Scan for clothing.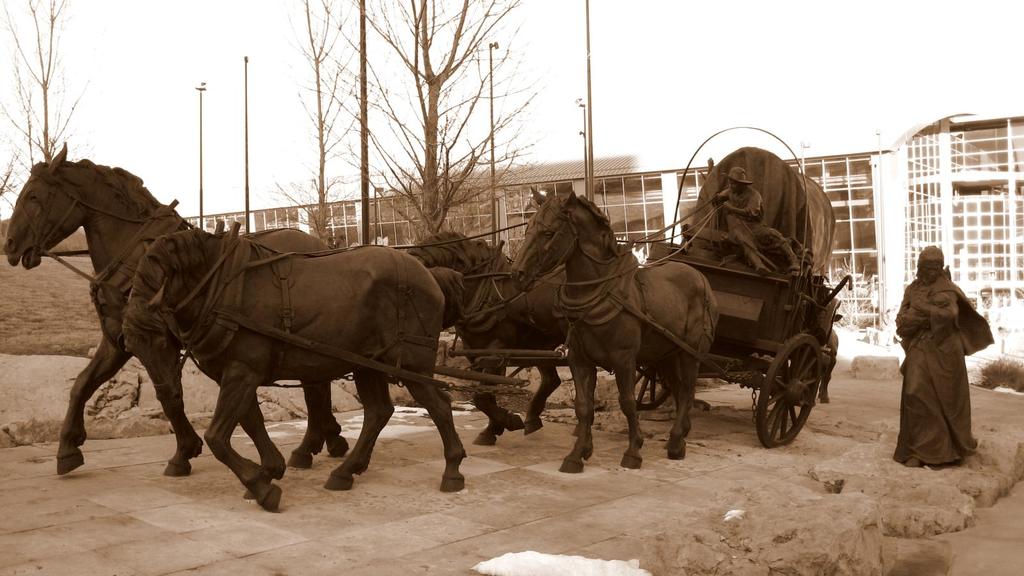
Scan result: (717,161,758,188).
